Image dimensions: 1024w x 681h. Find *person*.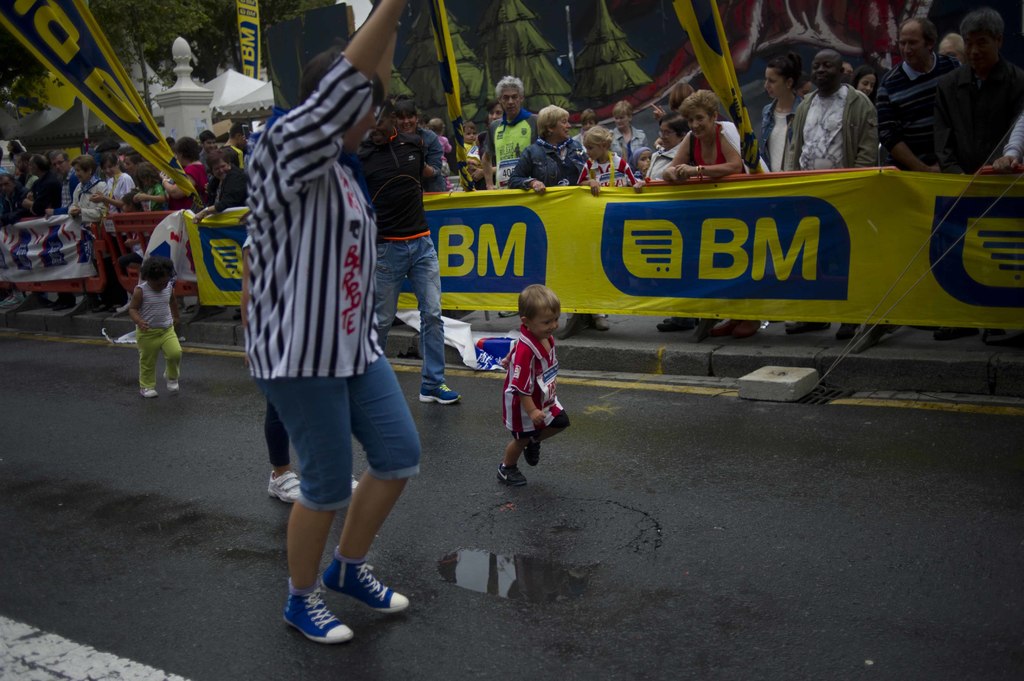
bbox(648, 112, 687, 184).
